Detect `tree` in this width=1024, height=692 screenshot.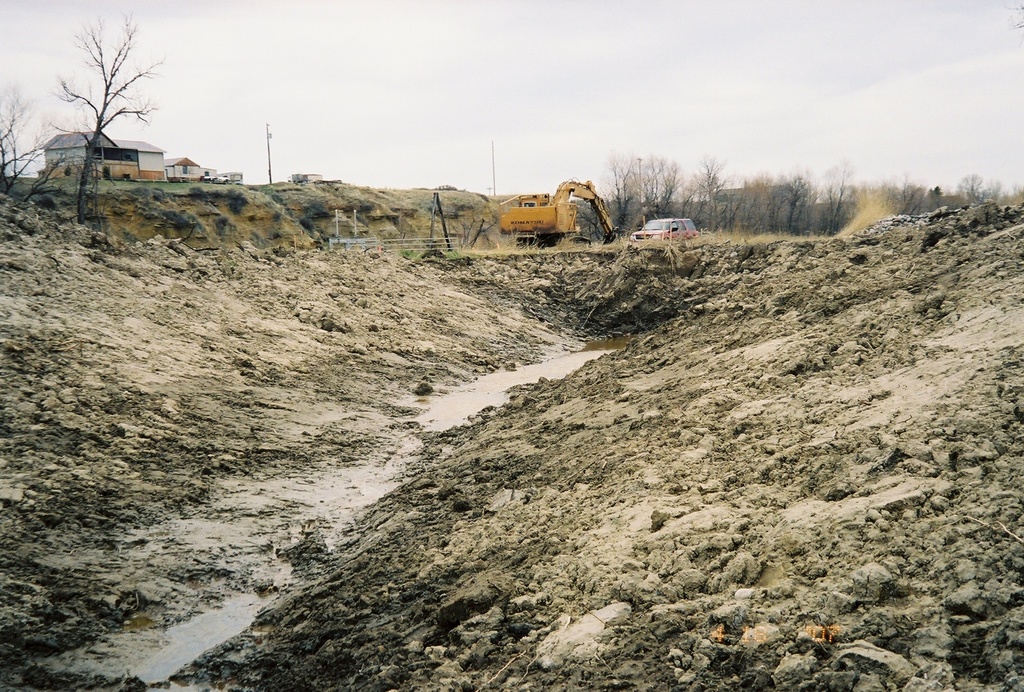
Detection: (42,15,166,220).
